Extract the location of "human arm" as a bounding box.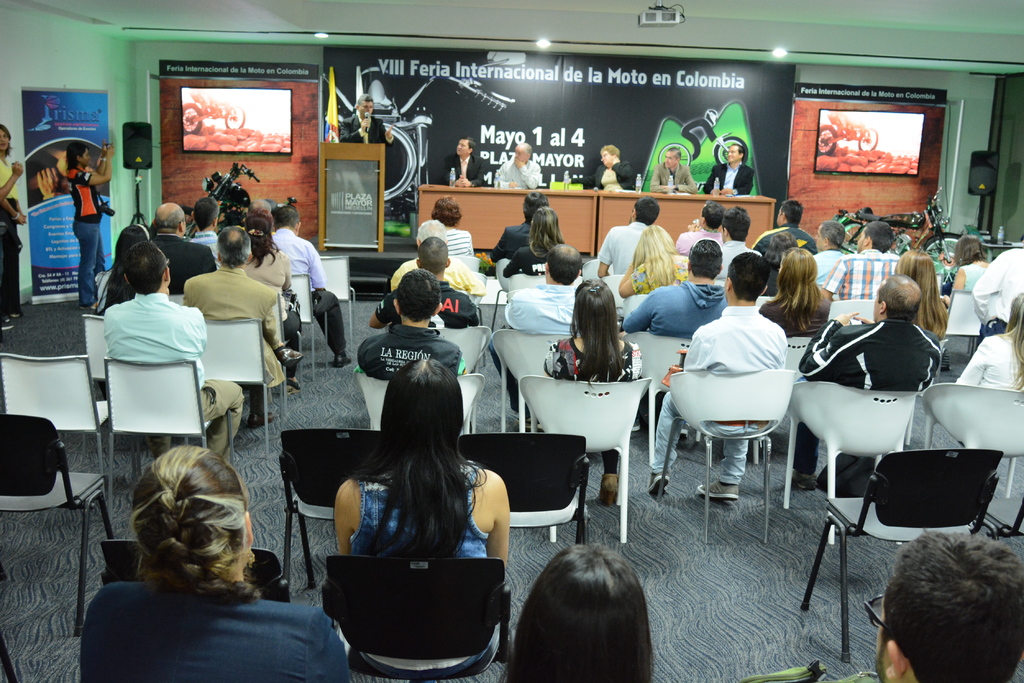
select_region(282, 253, 297, 287).
